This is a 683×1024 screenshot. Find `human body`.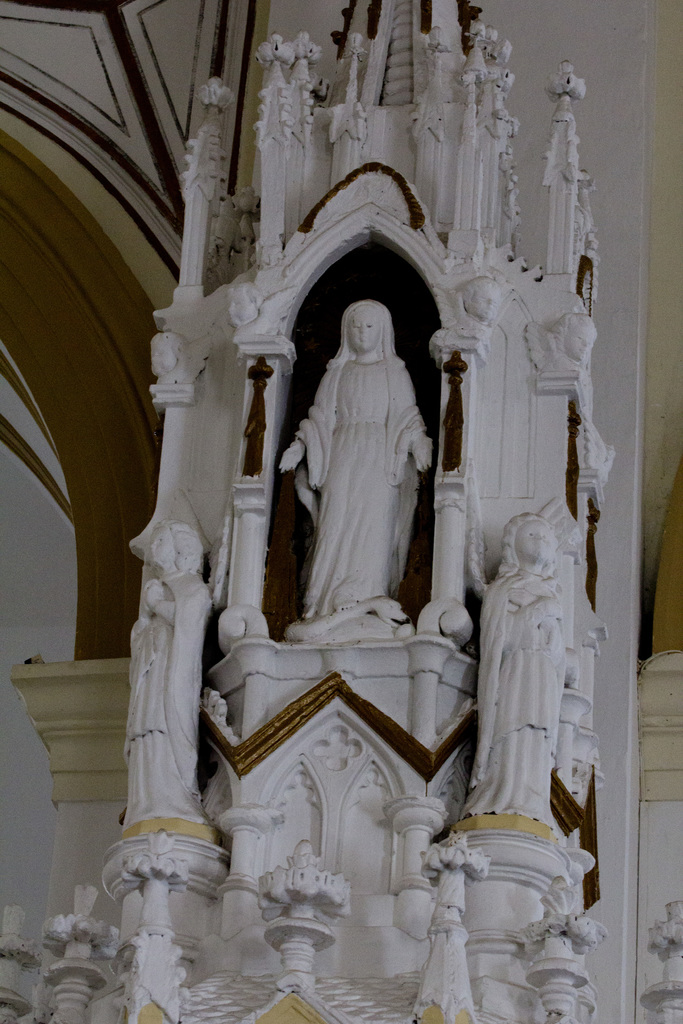
Bounding box: [x1=287, y1=284, x2=424, y2=627].
